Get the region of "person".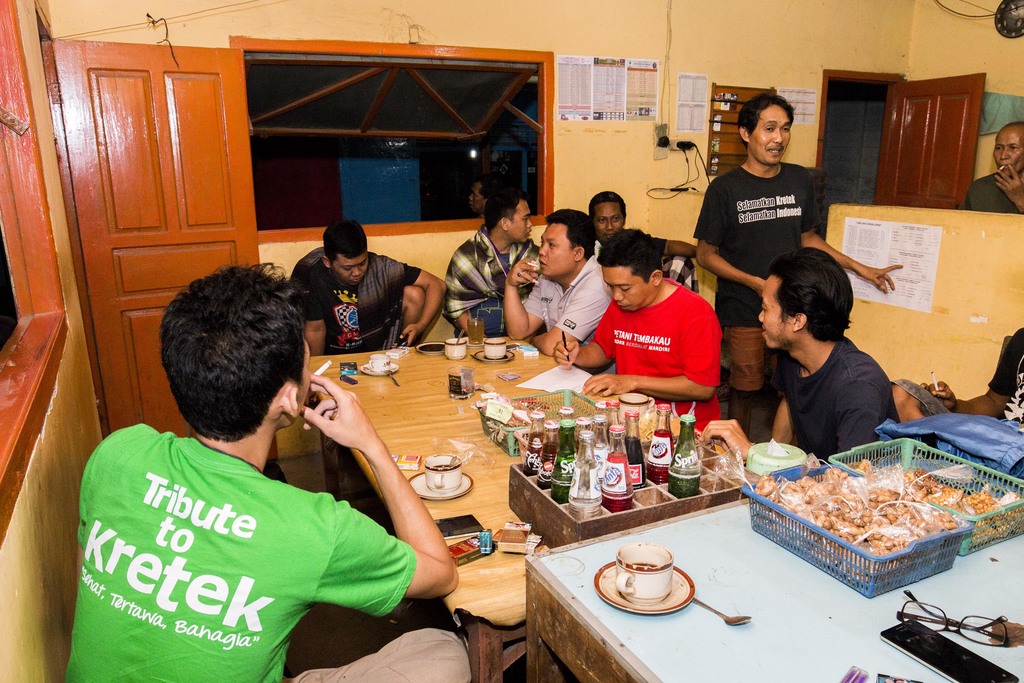
300:217:460:361.
